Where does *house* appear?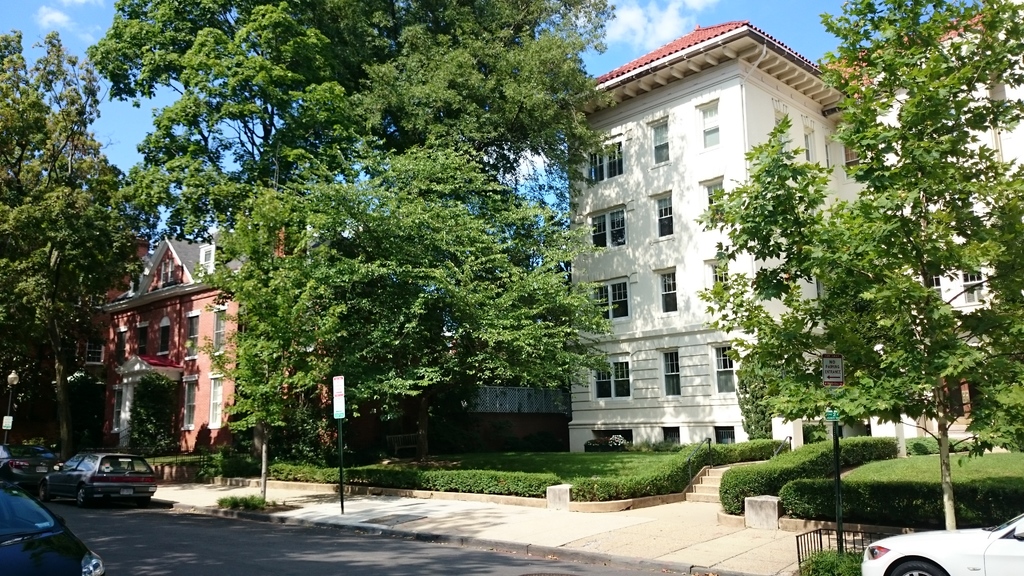
Appears at x1=270 y1=211 x2=351 y2=444.
